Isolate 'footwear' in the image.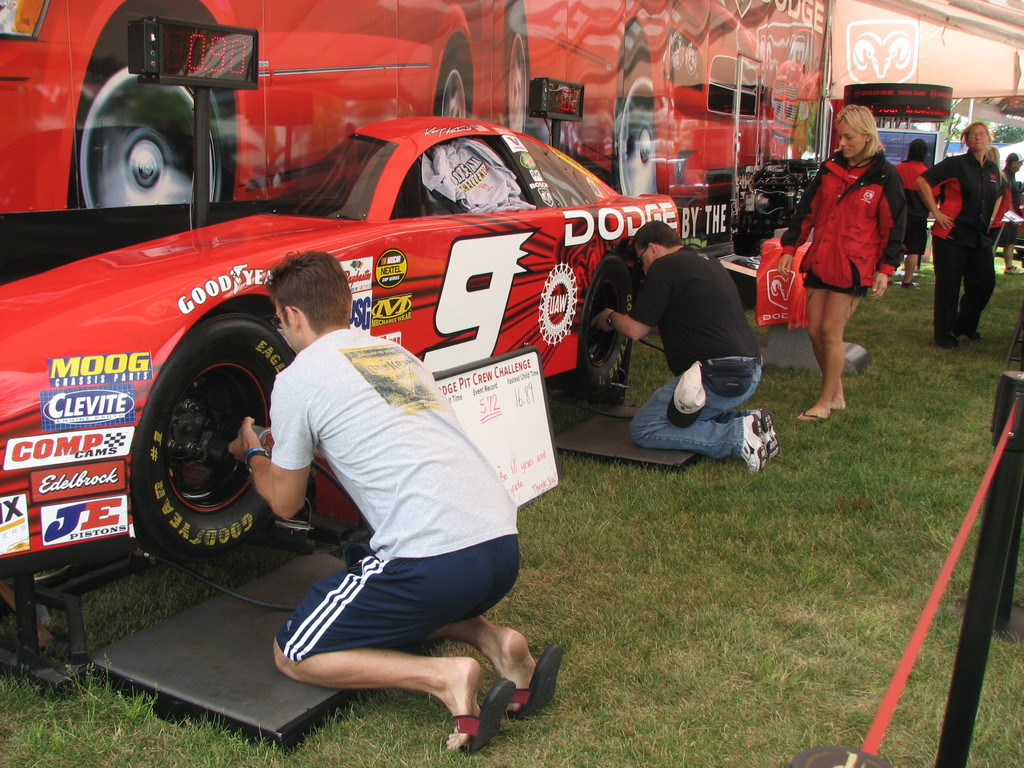
Isolated region: detection(899, 278, 916, 287).
